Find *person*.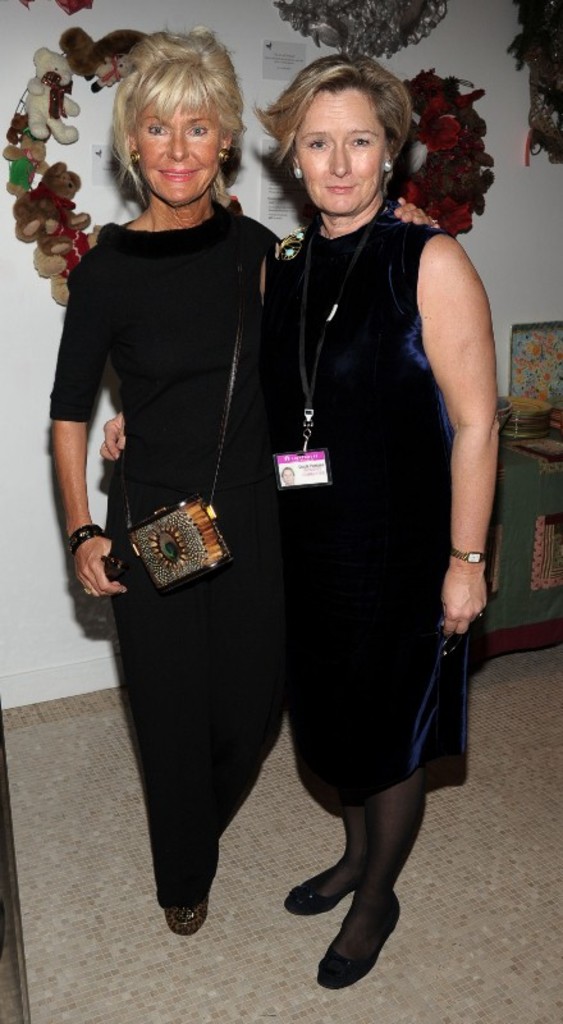
bbox(102, 47, 503, 983).
